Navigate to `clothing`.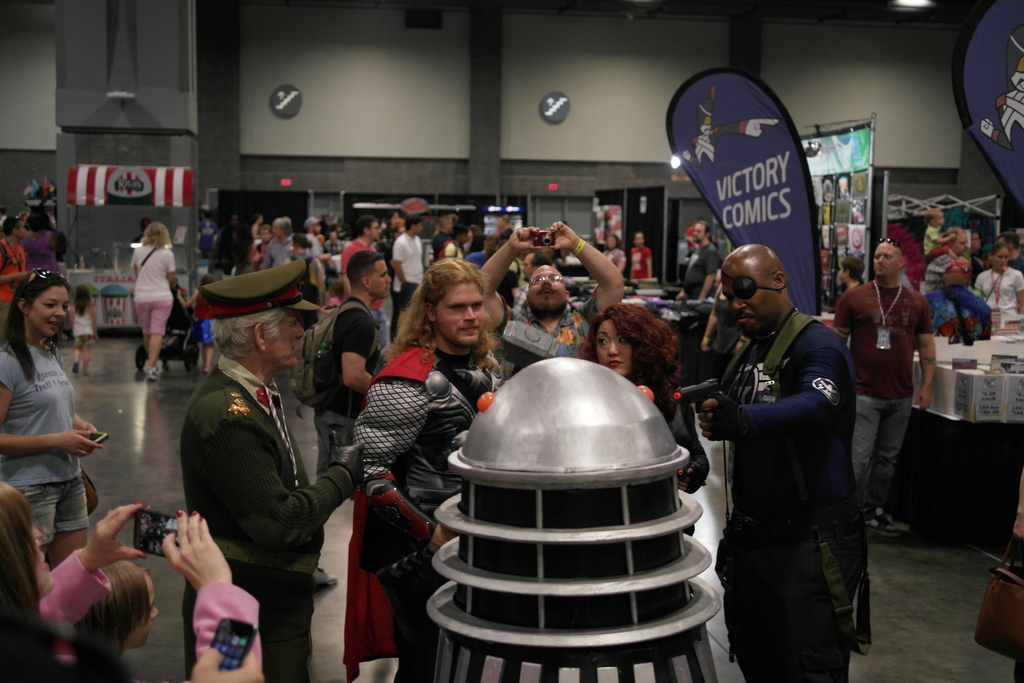
Navigation target: [633, 371, 717, 484].
